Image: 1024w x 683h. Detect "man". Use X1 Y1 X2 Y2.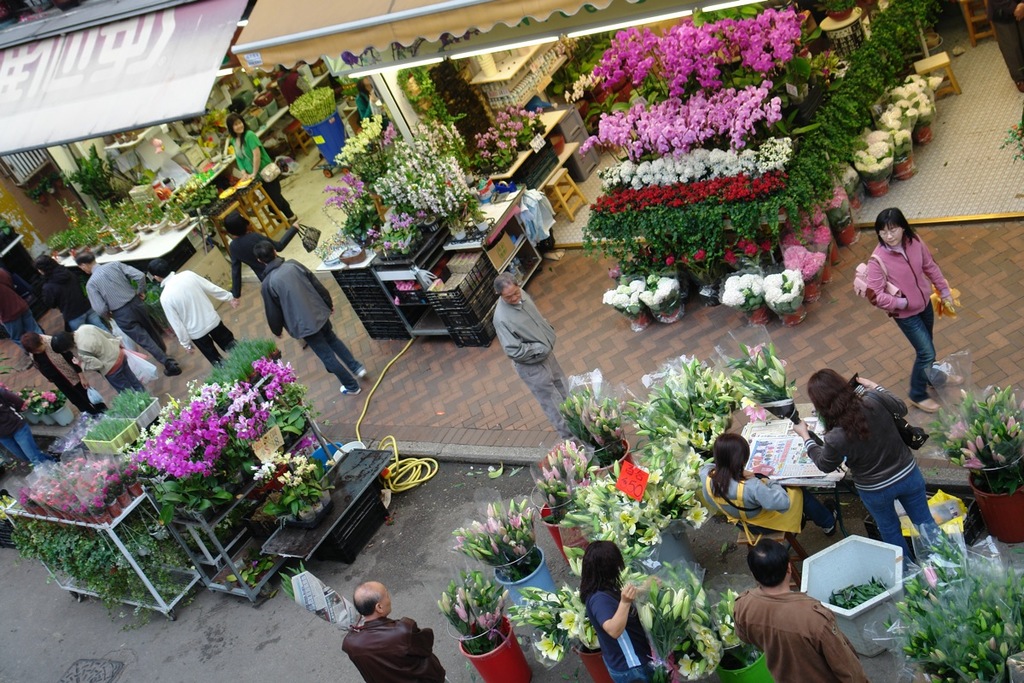
0 266 44 362.
